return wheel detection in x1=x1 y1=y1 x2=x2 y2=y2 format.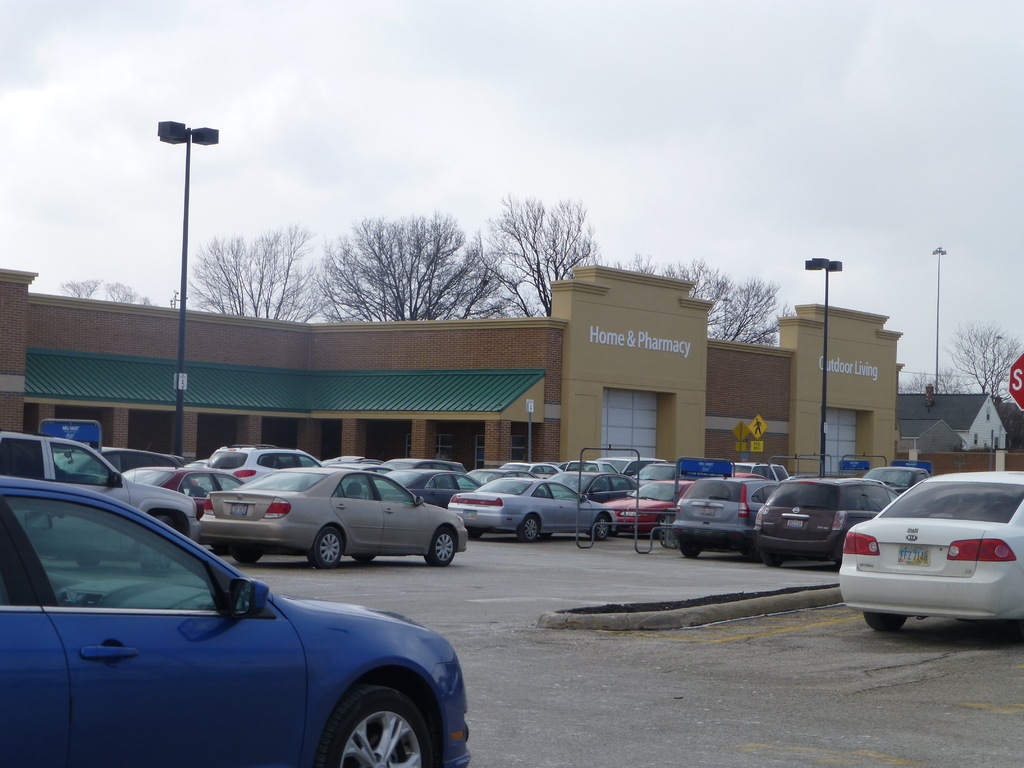
x1=303 y1=526 x2=345 y2=567.
